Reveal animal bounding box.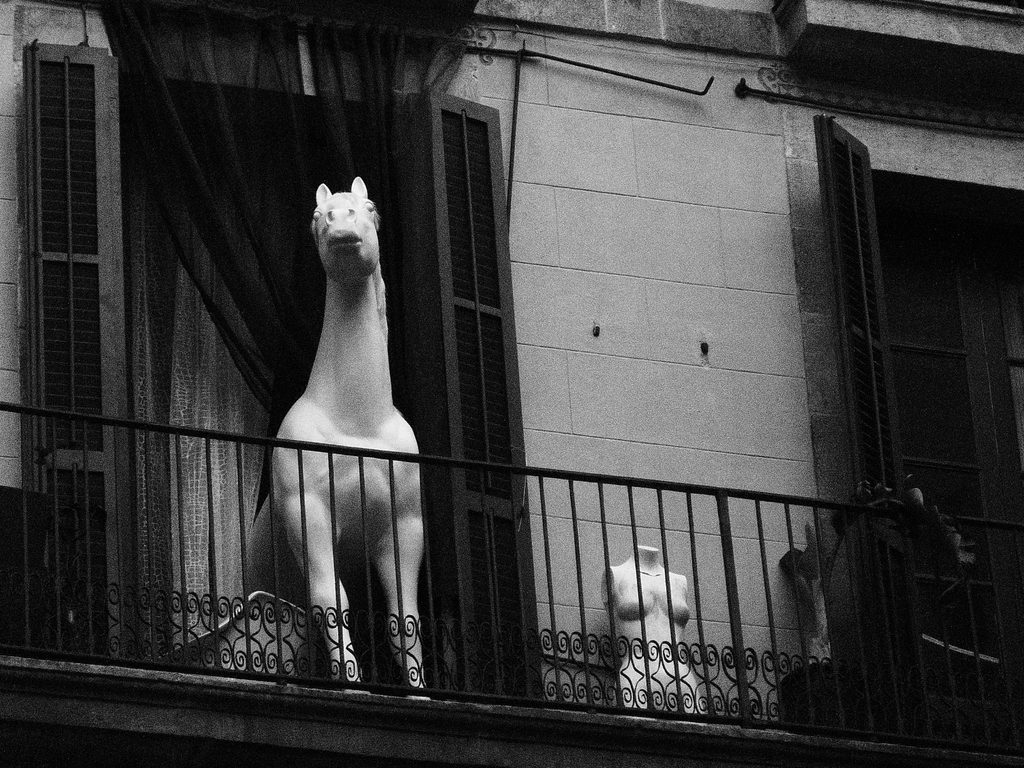
Revealed: select_region(249, 175, 431, 699).
